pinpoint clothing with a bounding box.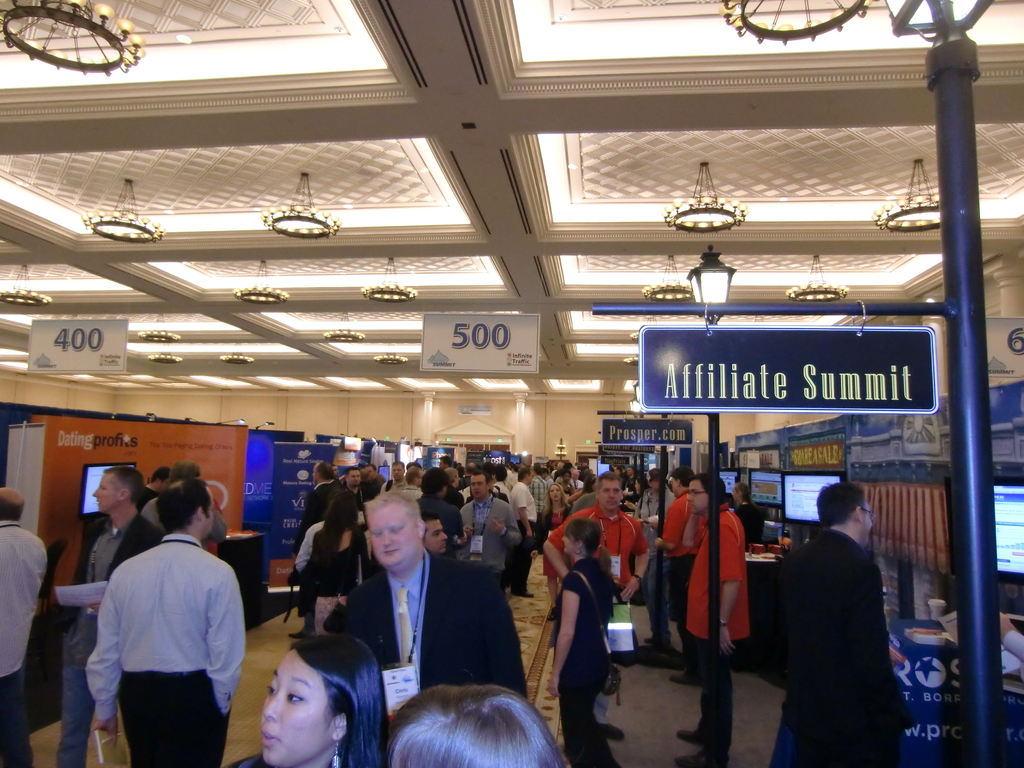
pyautogui.locateOnScreen(70, 513, 162, 767).
